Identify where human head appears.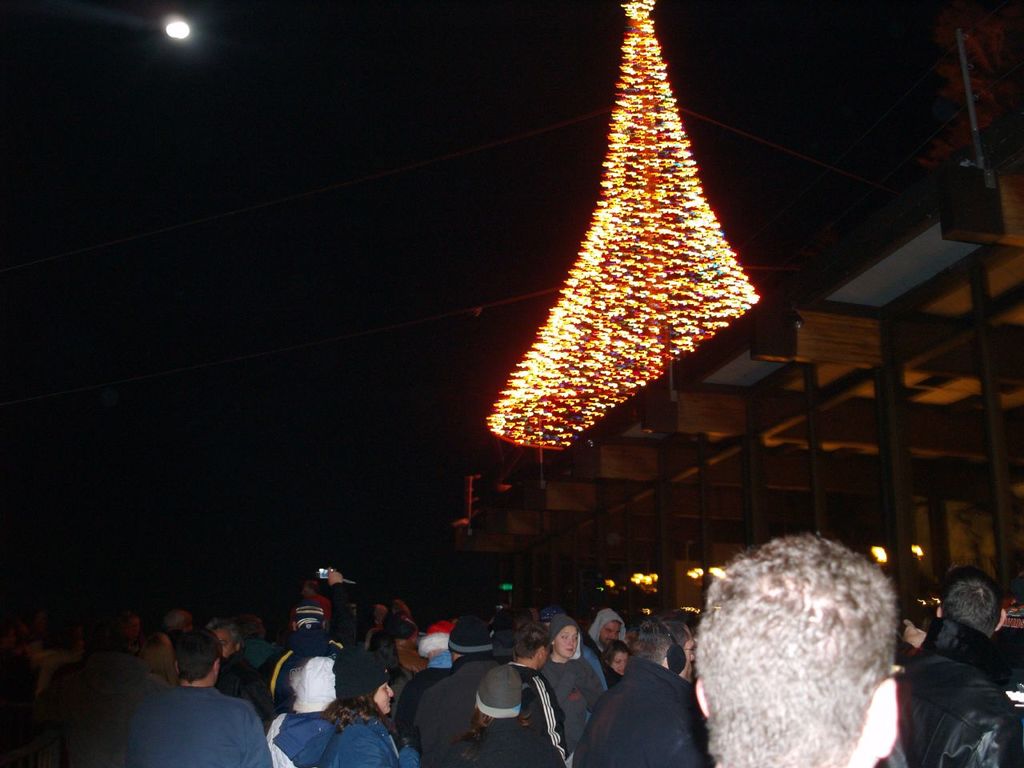
Appears at bbox(694, 534, 897, 767).
